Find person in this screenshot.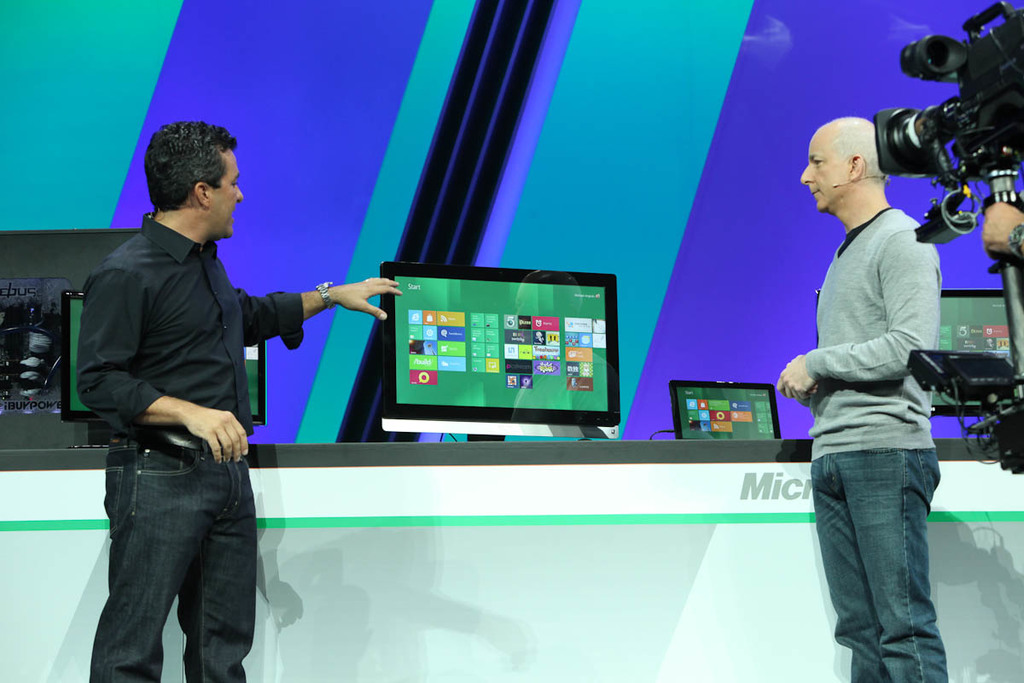
The bounding box for person is crop(73, 120, 404, 682).
